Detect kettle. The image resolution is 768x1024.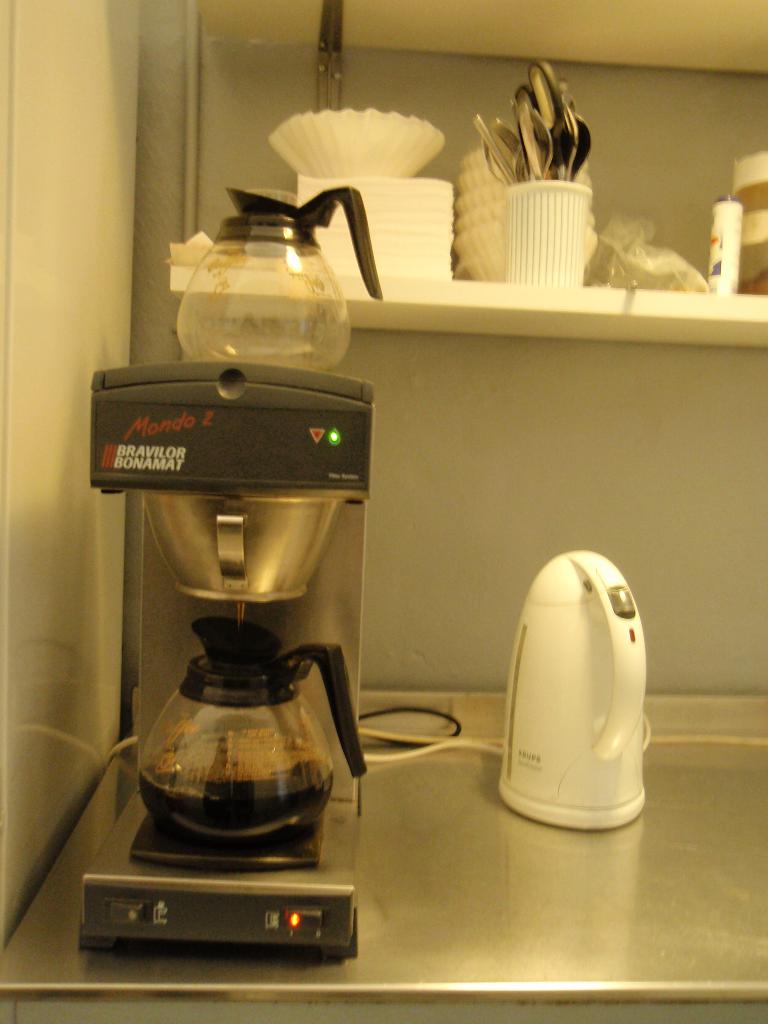
locate(176, 183, 389, 374).
